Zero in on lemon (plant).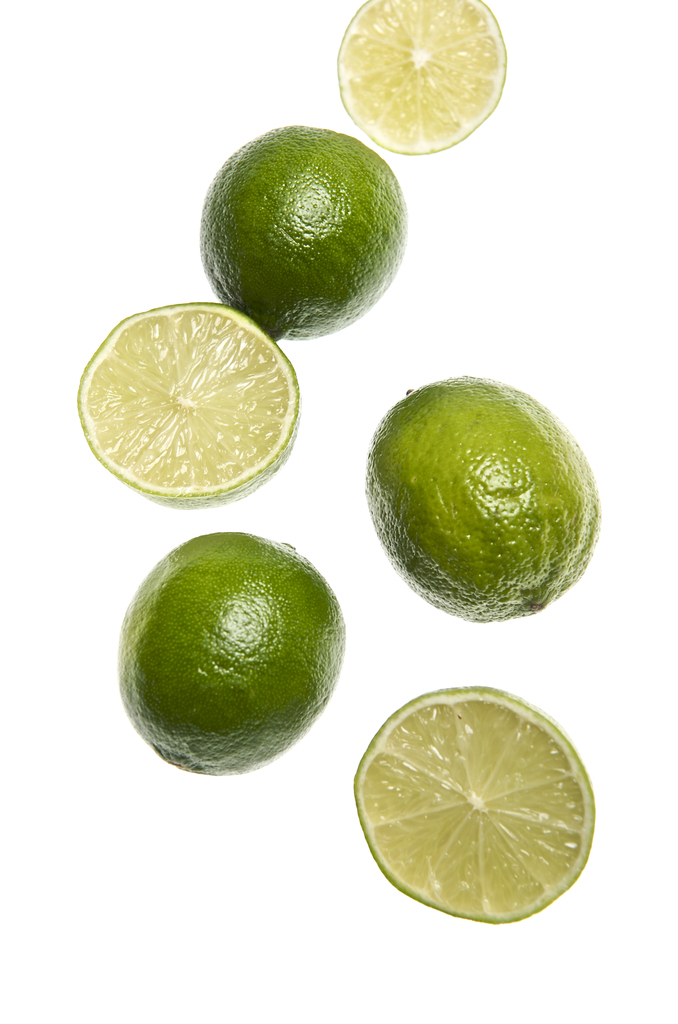
Zeroed in: <box>74,299,303,503</box>.
